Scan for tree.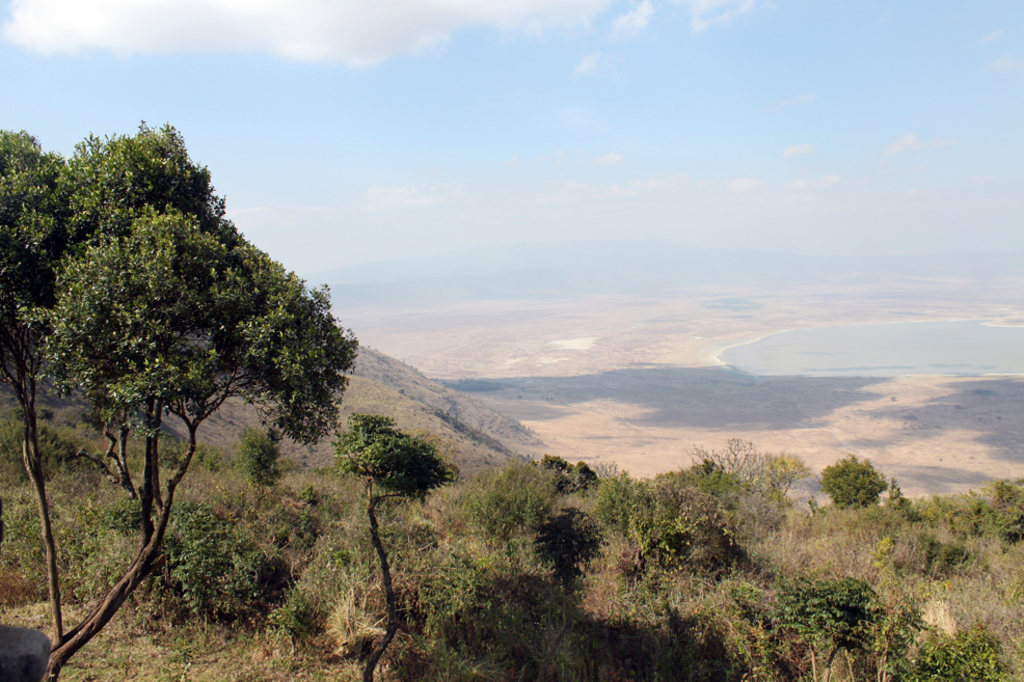
Scan result: bbox(908, 466, 1023, 550).
